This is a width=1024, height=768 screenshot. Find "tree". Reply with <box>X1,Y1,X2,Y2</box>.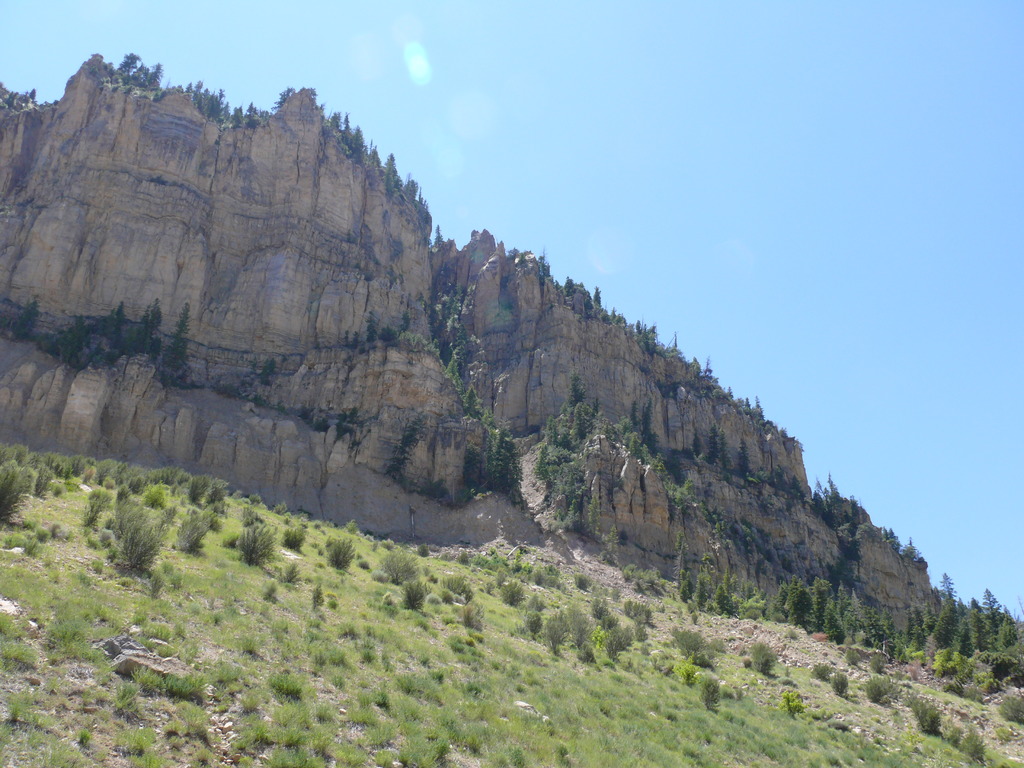
<box>460,385,485,423</box>.
